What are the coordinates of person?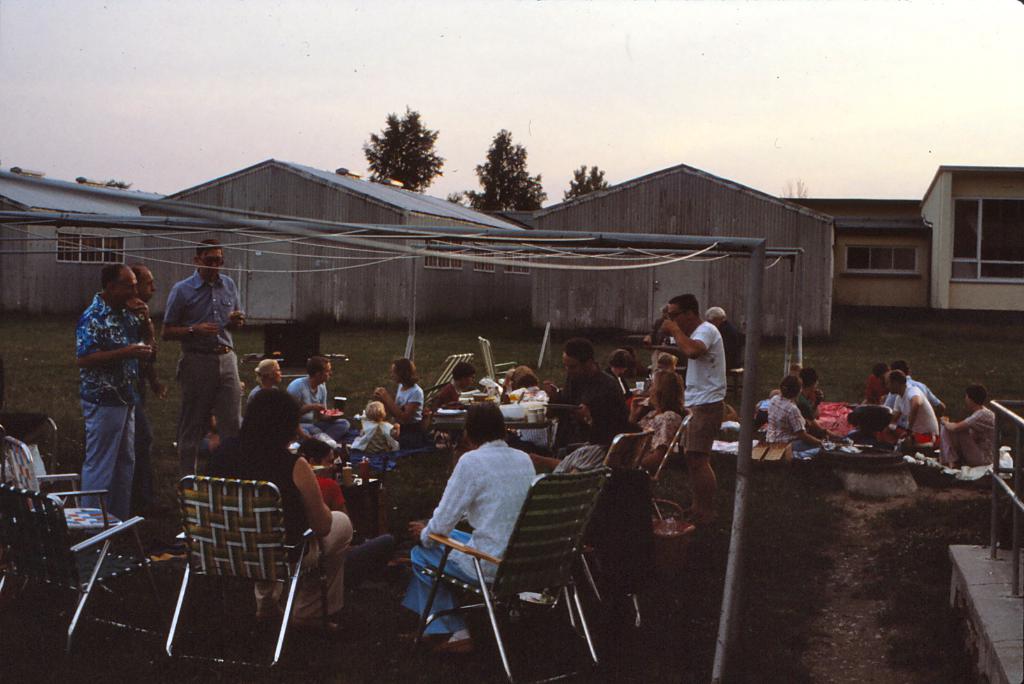
l=548, t=371, r=683, b=473.
